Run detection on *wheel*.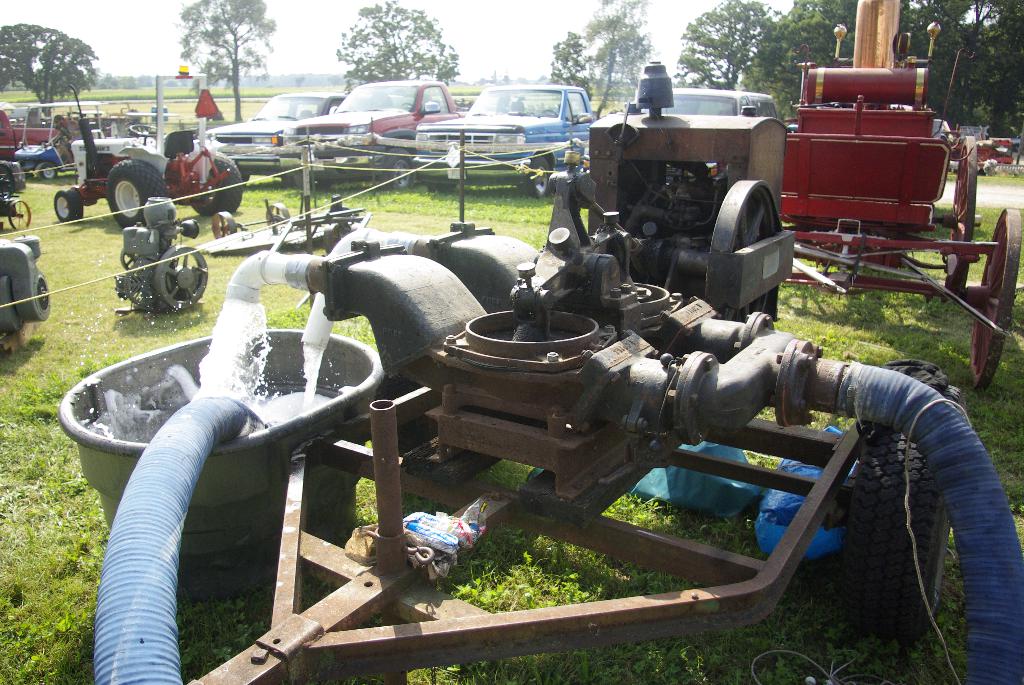
Result: 5 195 30 232.
